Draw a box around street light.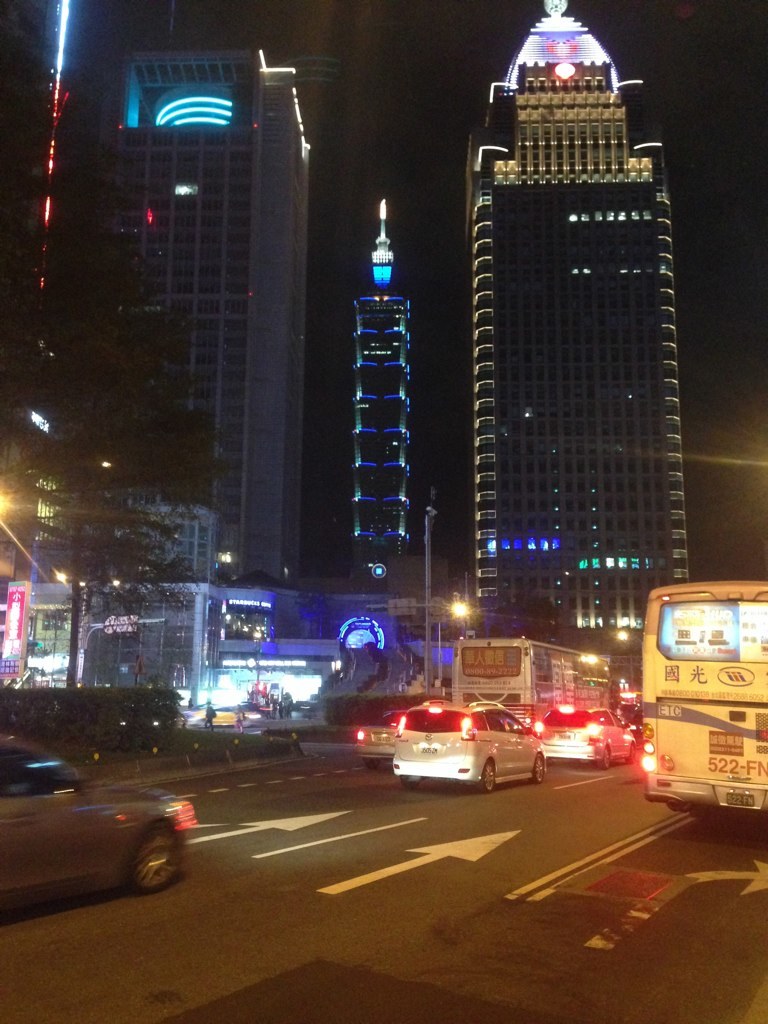
[x1=0, y1=480, x2=19, y2=551].
